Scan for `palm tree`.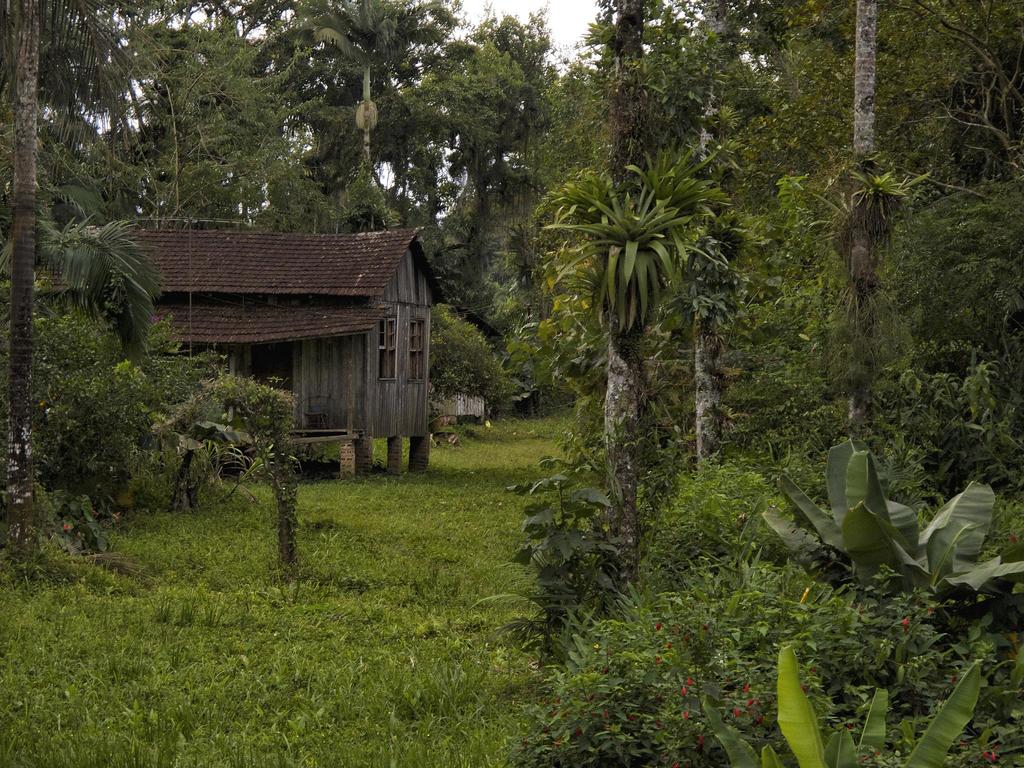
Scan result: 23:93:131:311.
